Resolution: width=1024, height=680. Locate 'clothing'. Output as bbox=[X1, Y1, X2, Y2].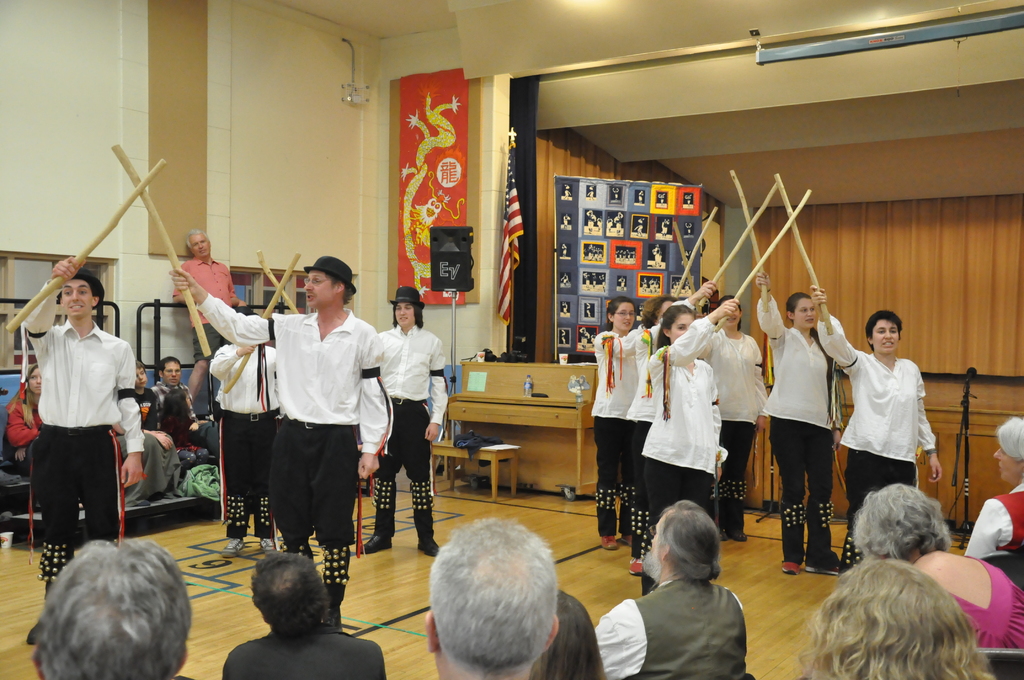
bbox=[152, 385, 196, 424].
